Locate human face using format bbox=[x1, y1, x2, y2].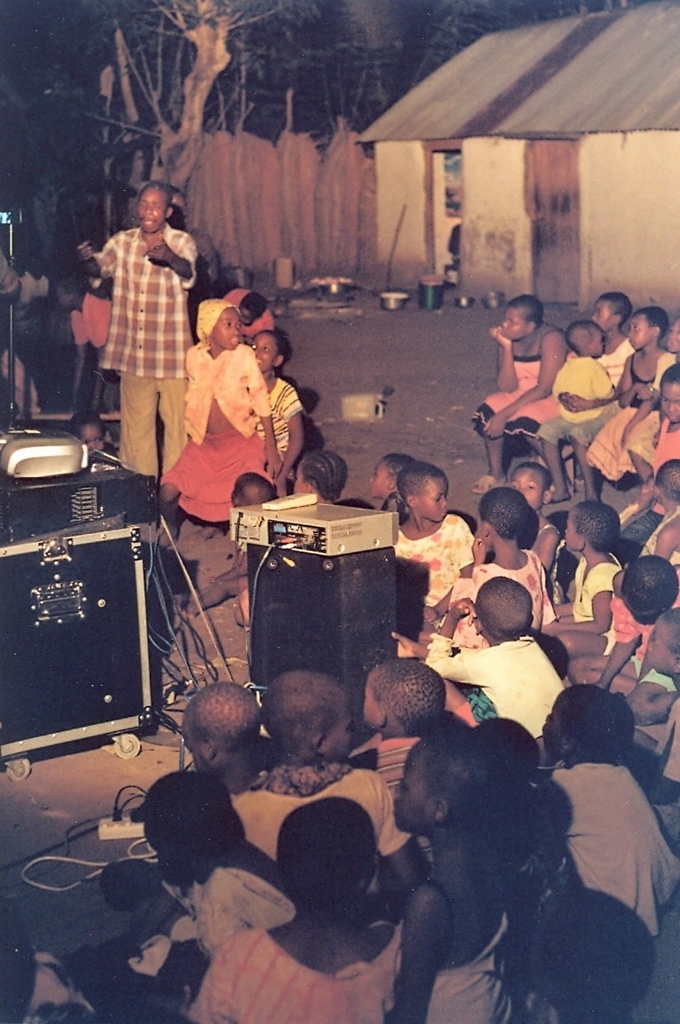
bbox=[215, 312, 243, 356].
